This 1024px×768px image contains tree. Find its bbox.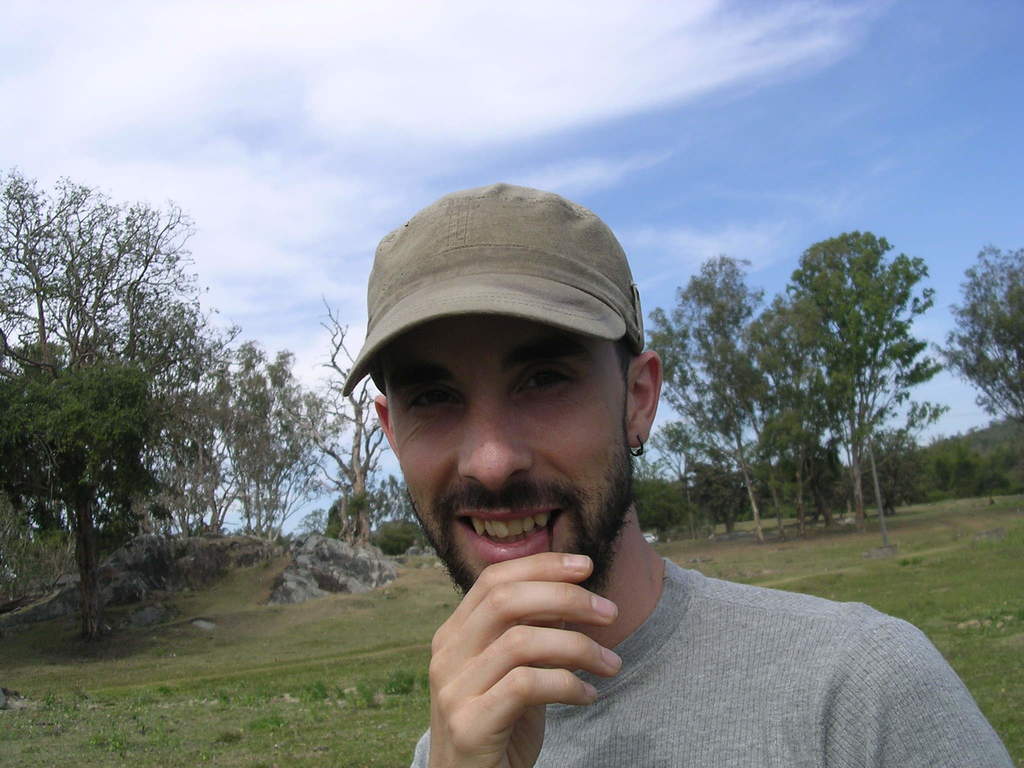
293,290,392,554.
